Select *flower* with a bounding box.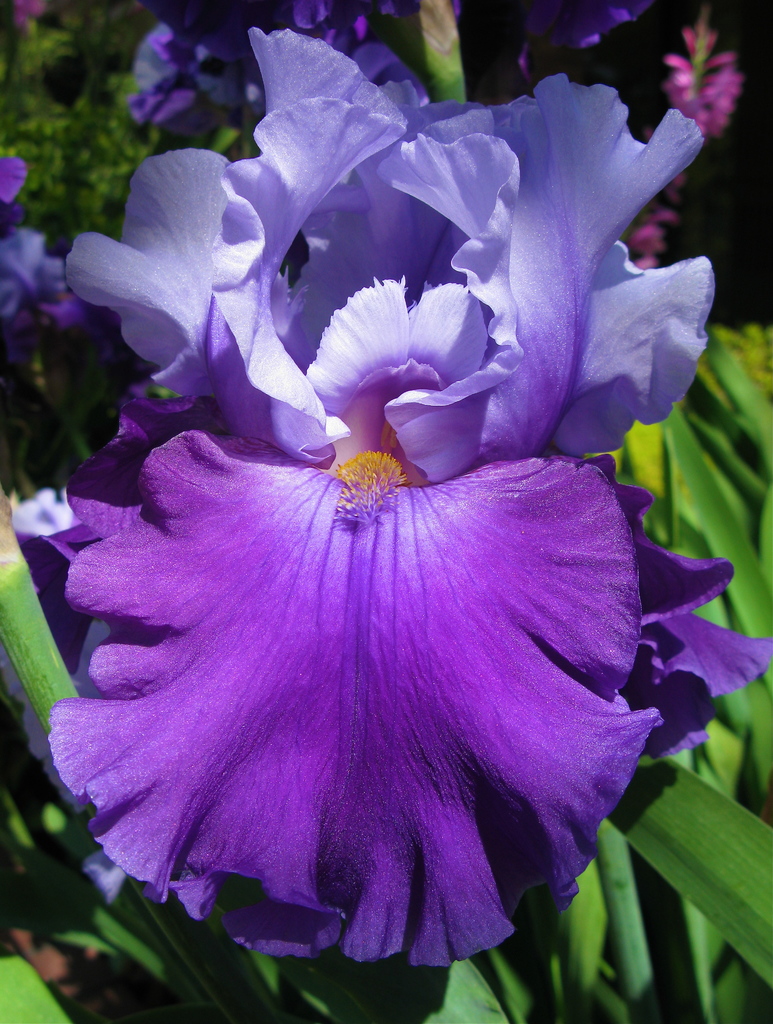
bbox=(624, 28, 745, 274).
